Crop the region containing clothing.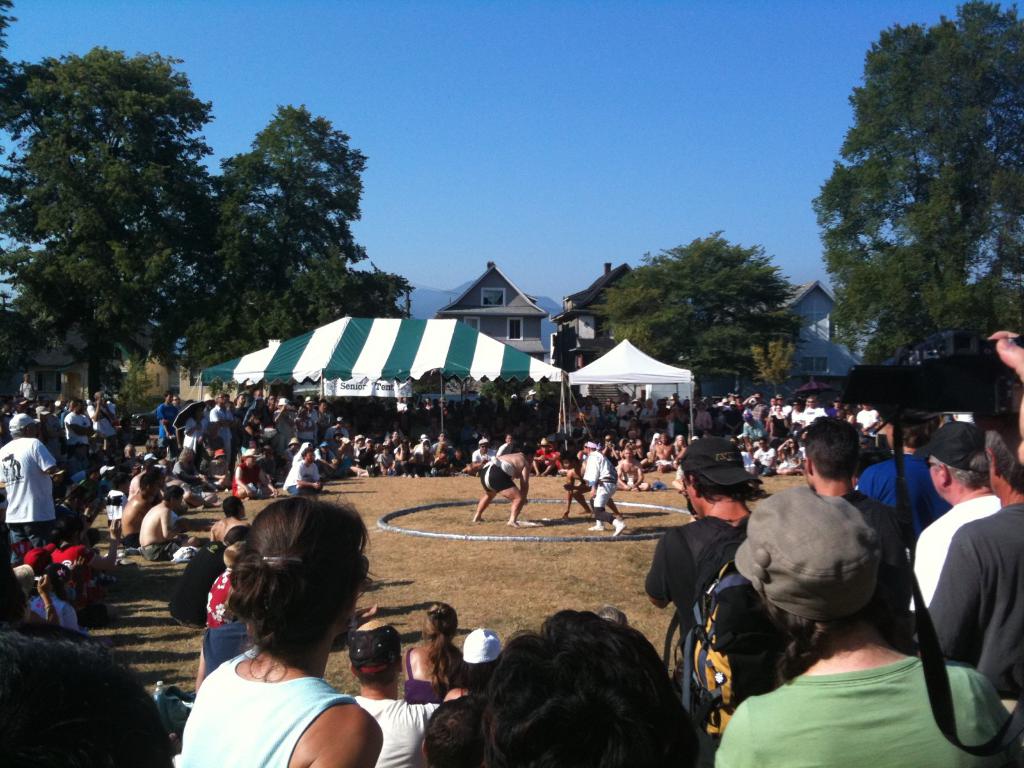
Crop region: [left=745, top=449, right=762, bottom=484].
